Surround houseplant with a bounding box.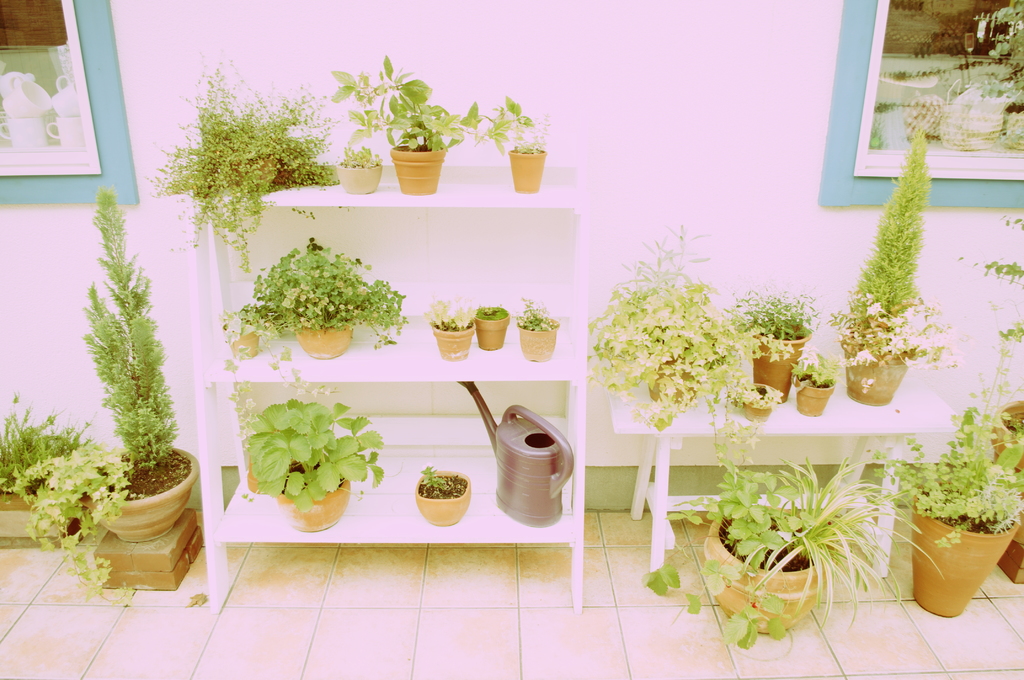
{"left": 723, "top": 287, "right": 824, "bottom": 396}.
